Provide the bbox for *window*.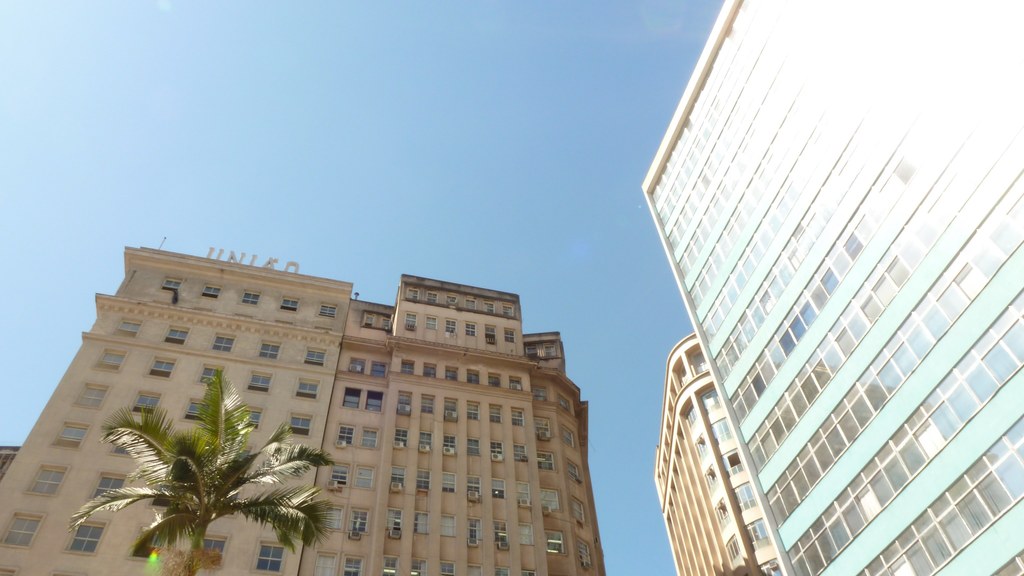
129, 528, 170, 564.
